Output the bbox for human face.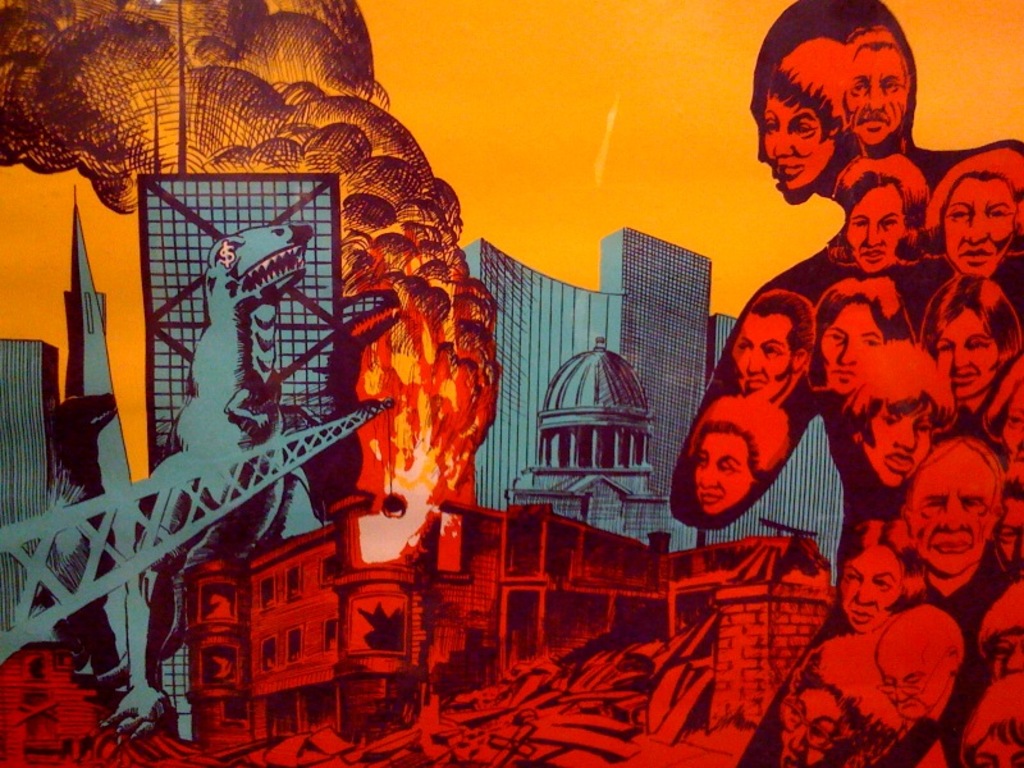
<bbox>916, 457, 995, 575</bbox>.
